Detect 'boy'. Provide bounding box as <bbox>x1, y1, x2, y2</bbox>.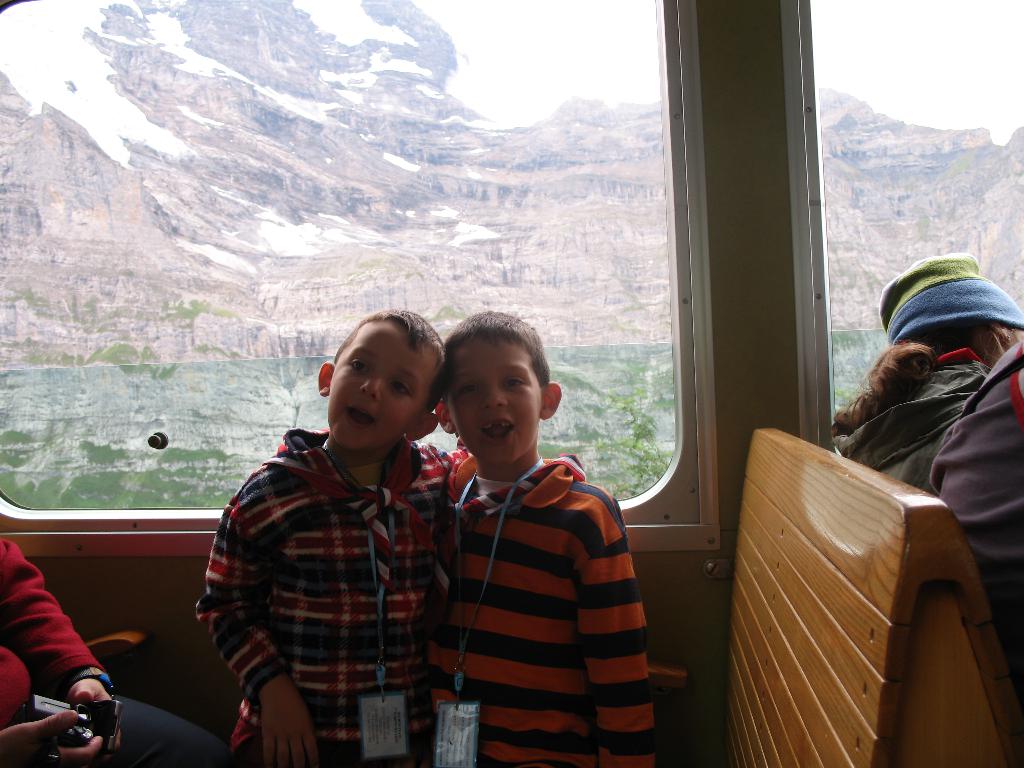
<bbox>429, 305, 654, 767</bbox>.
